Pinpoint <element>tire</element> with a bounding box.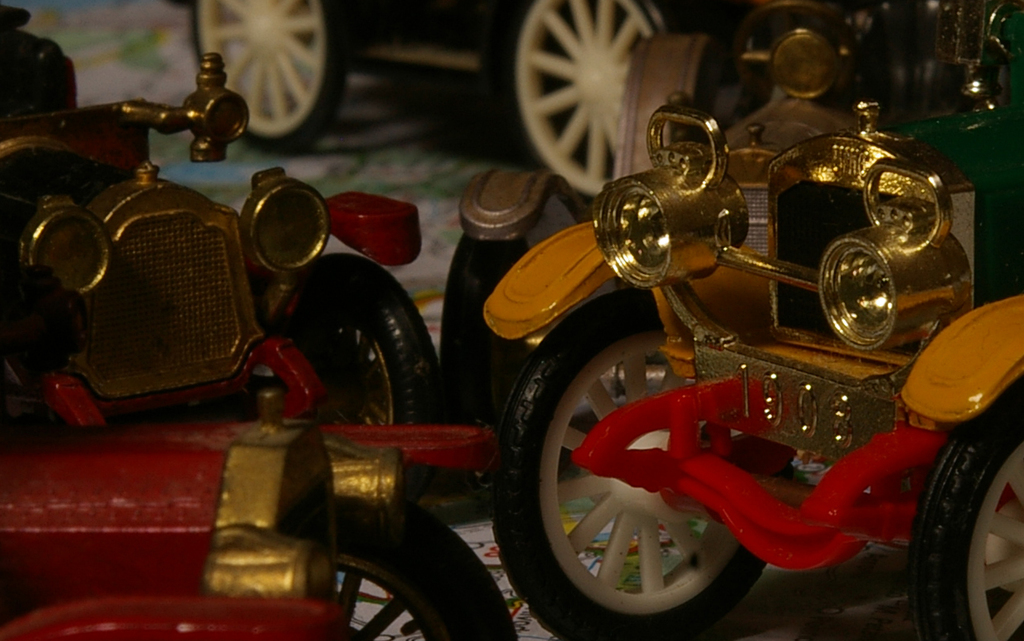
<region>191, 0, 345, 150</region>.
